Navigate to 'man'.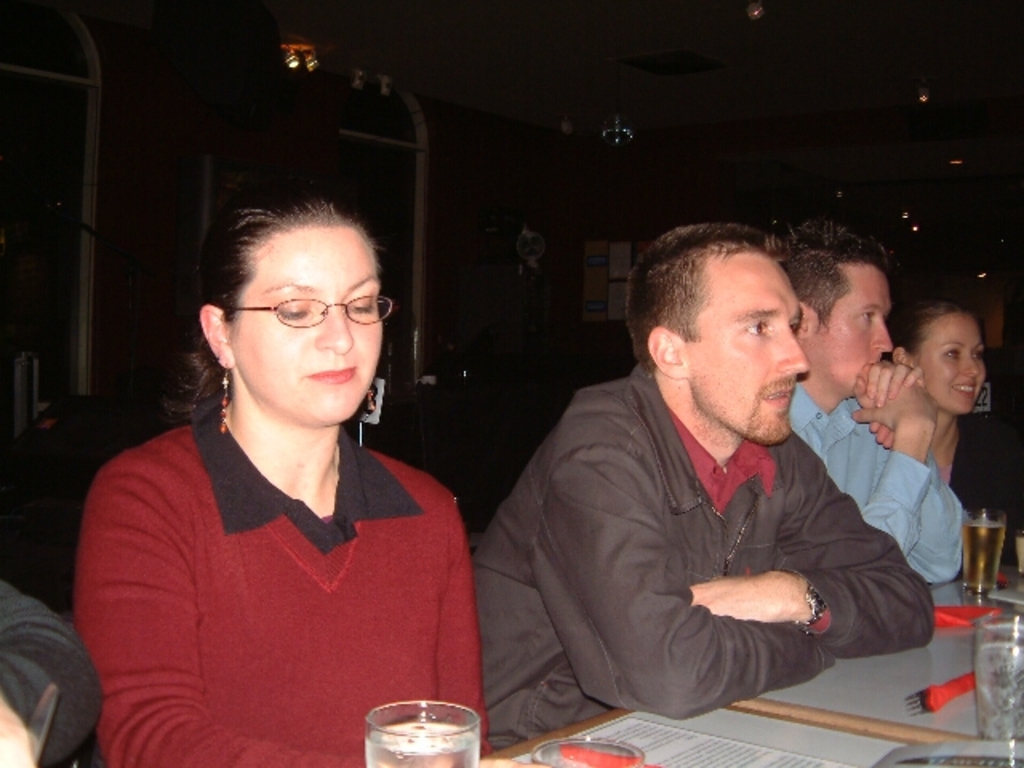
Navigation target: (784, 245, 965, 582).
